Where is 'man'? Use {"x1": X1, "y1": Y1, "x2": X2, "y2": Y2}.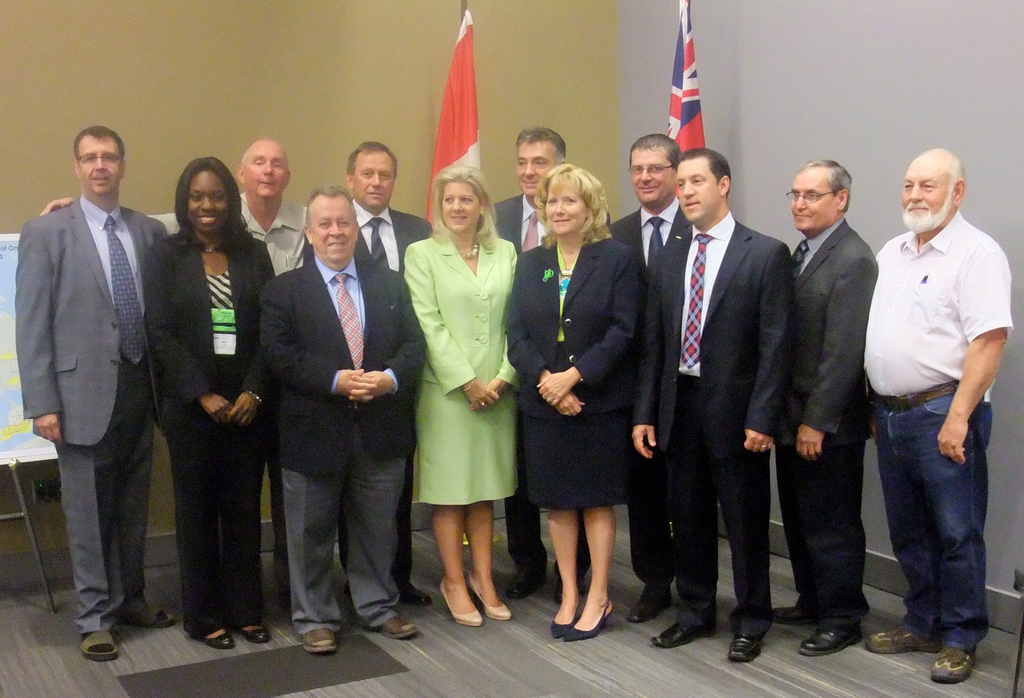
{"x1": 255, "y1": 181, "x2": 425, "y2": 652}.
